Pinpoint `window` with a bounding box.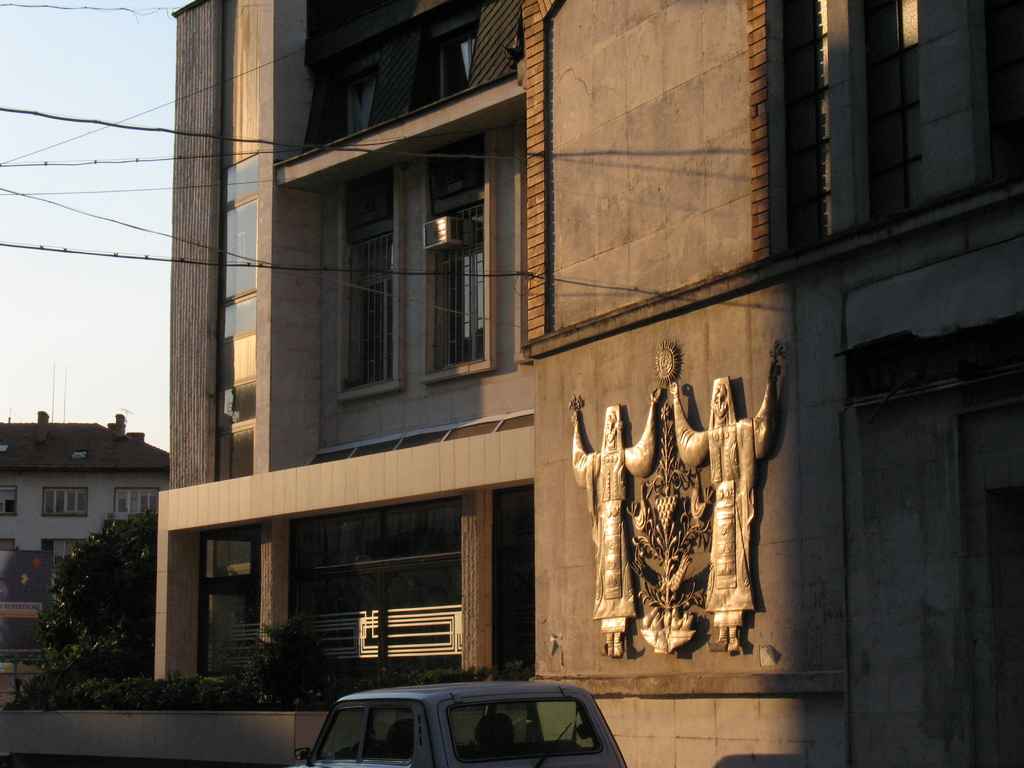
locate(333, 168, 399, 392).
